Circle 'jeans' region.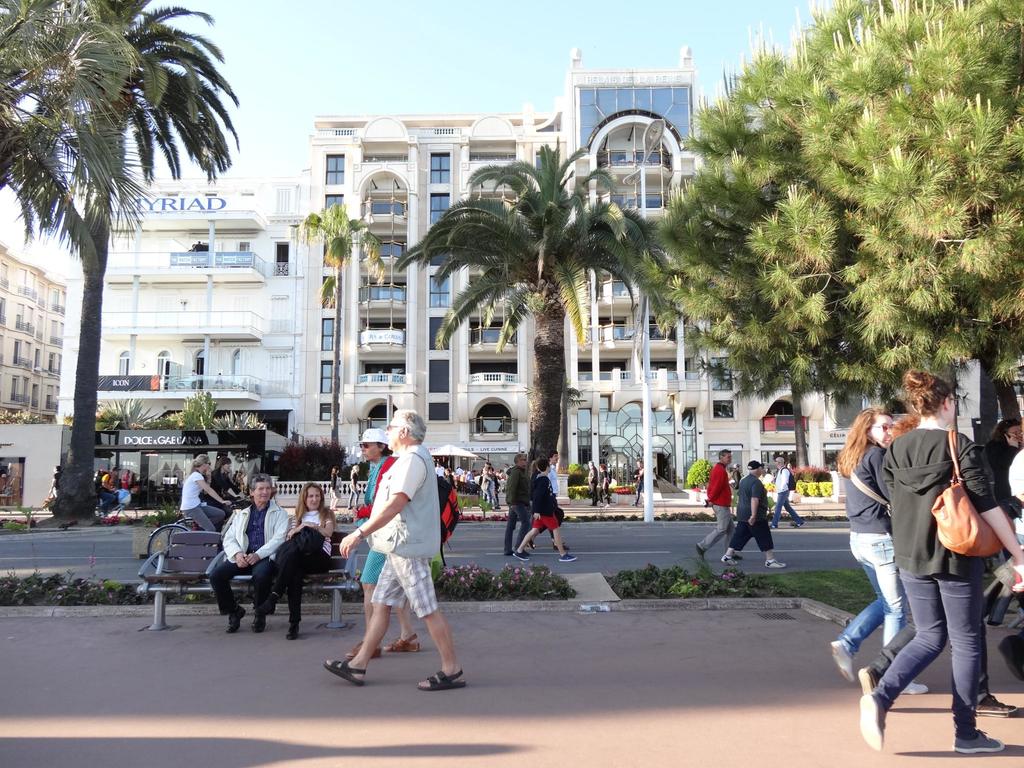
Region: [888,580,1010,725].
